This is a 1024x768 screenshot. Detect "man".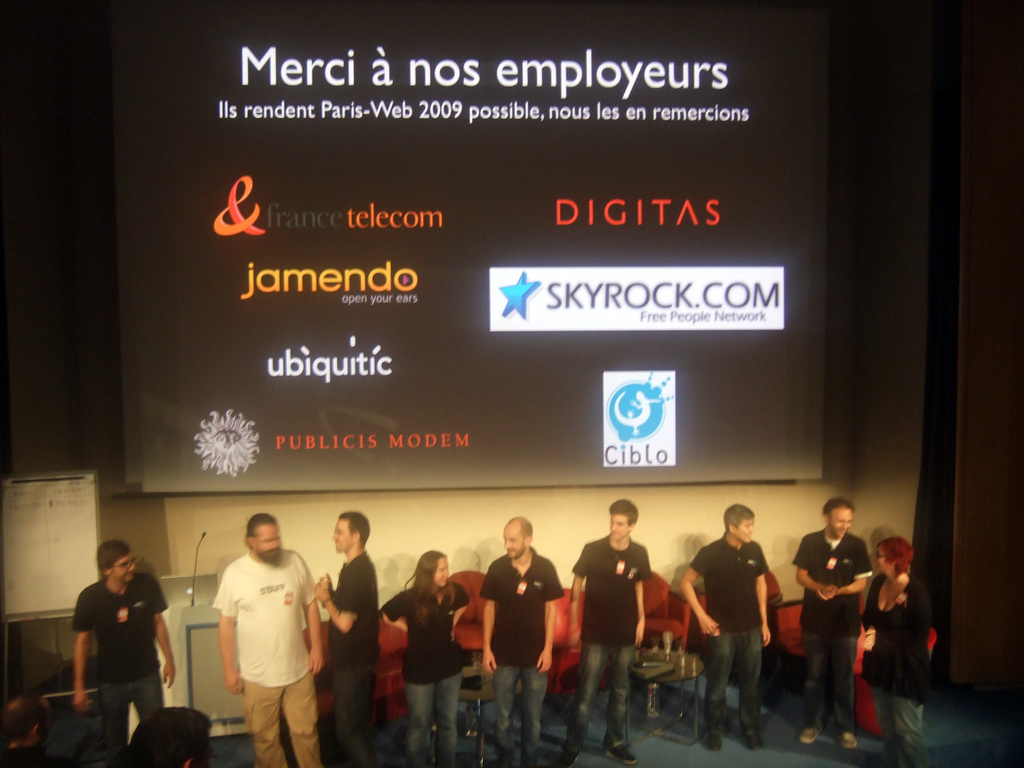
<box>794,497,874,751</box>.
